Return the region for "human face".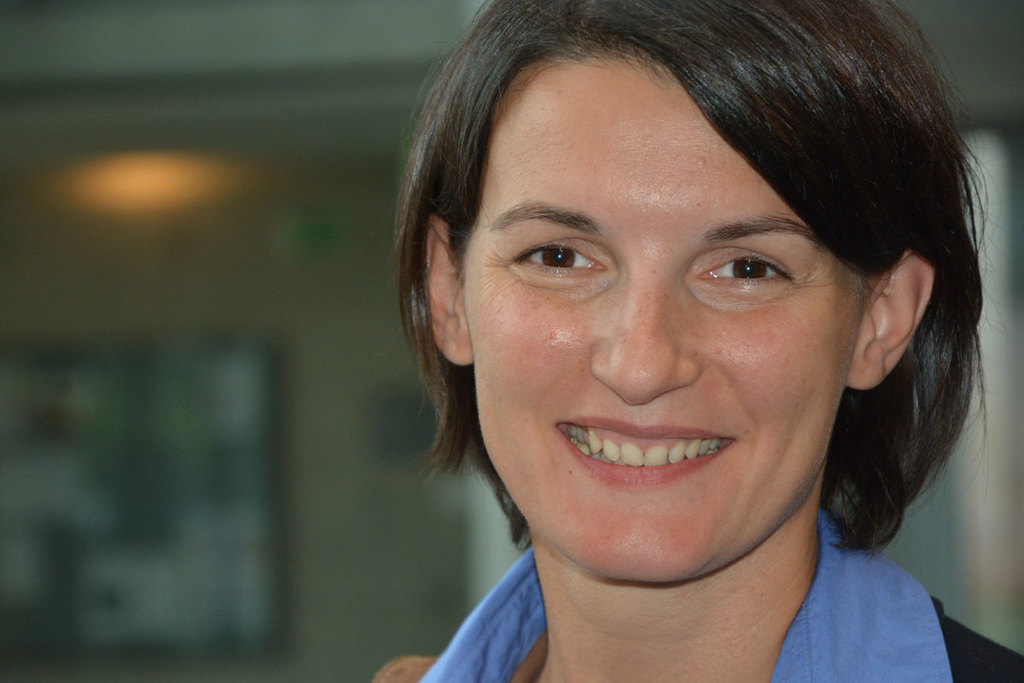
464,61,854,579.
